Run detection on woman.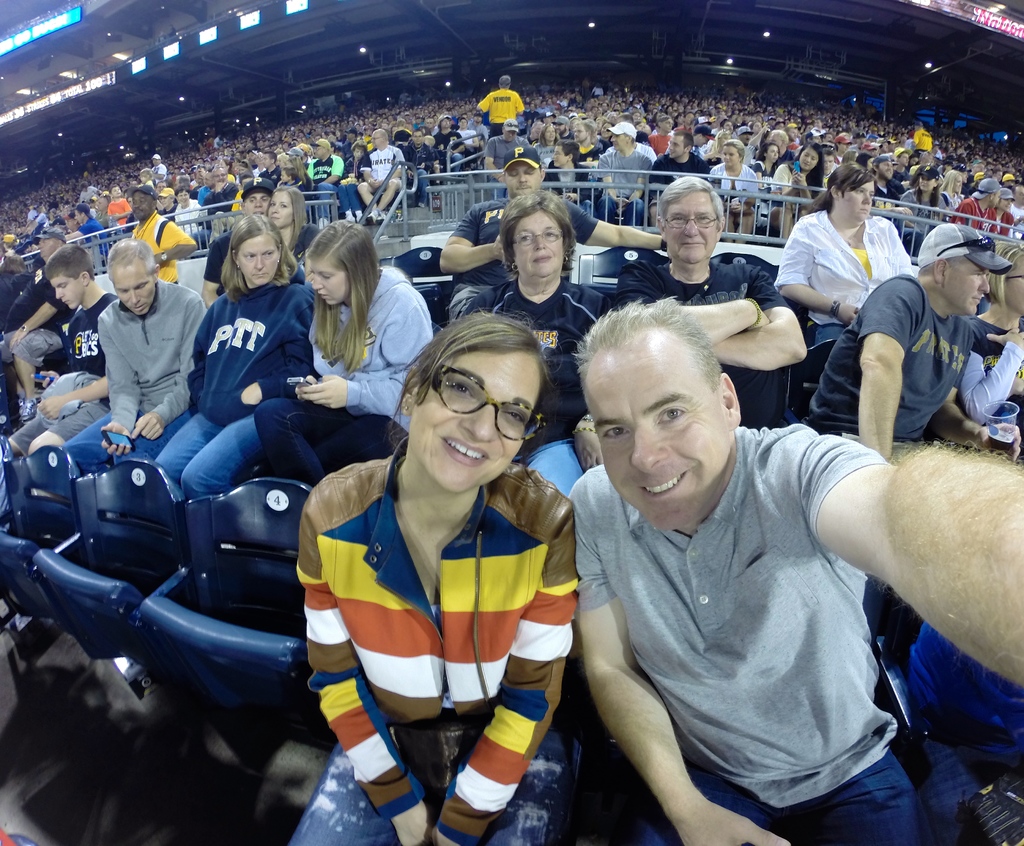
Result: box(955, 238, 1023, 465).
